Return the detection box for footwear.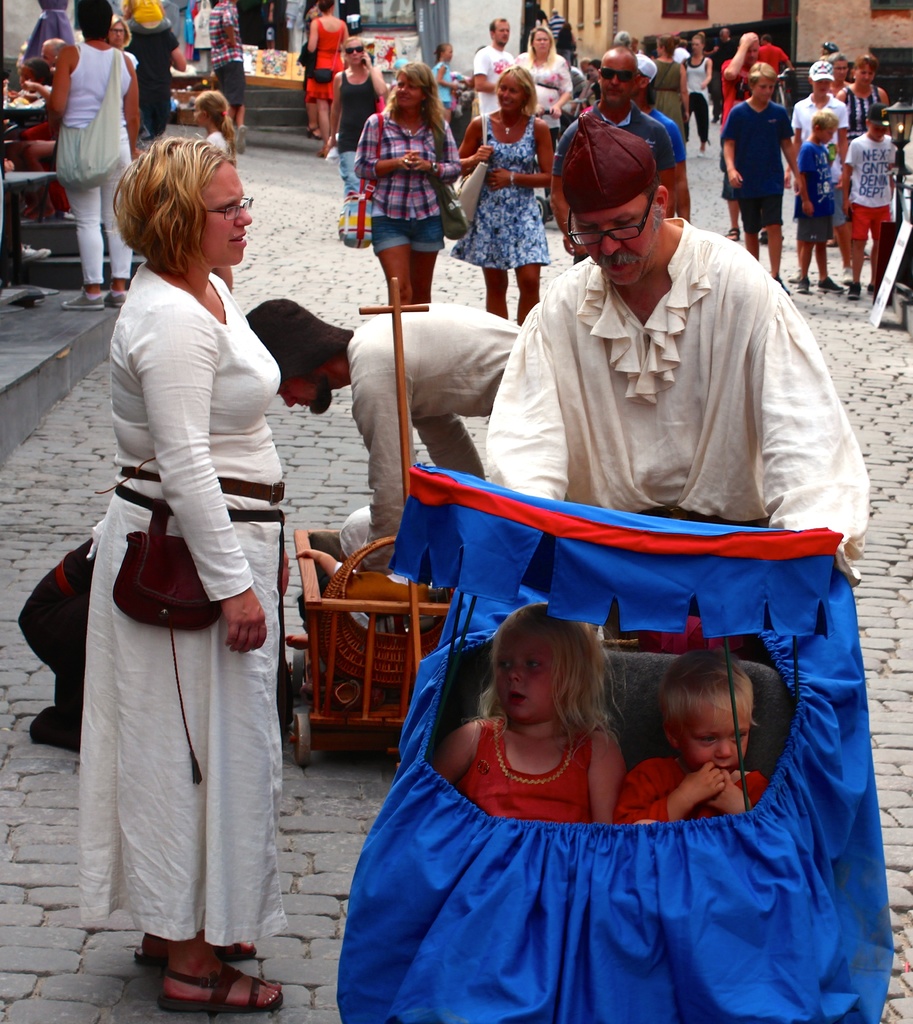
22/245/54/263.
